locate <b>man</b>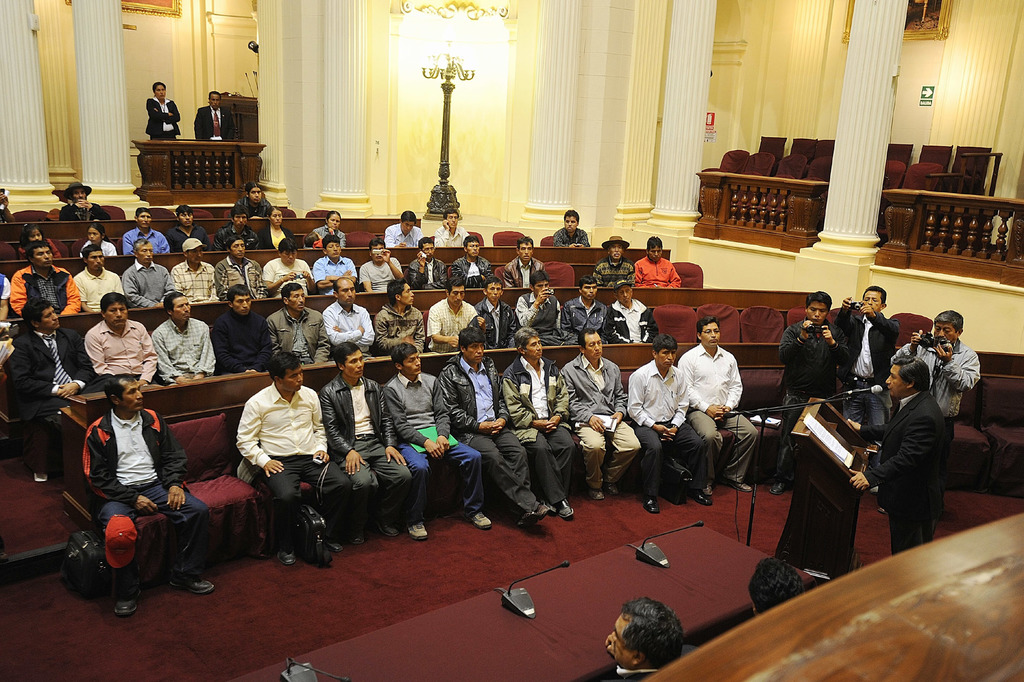
detection(210, 281, 273, 374)
